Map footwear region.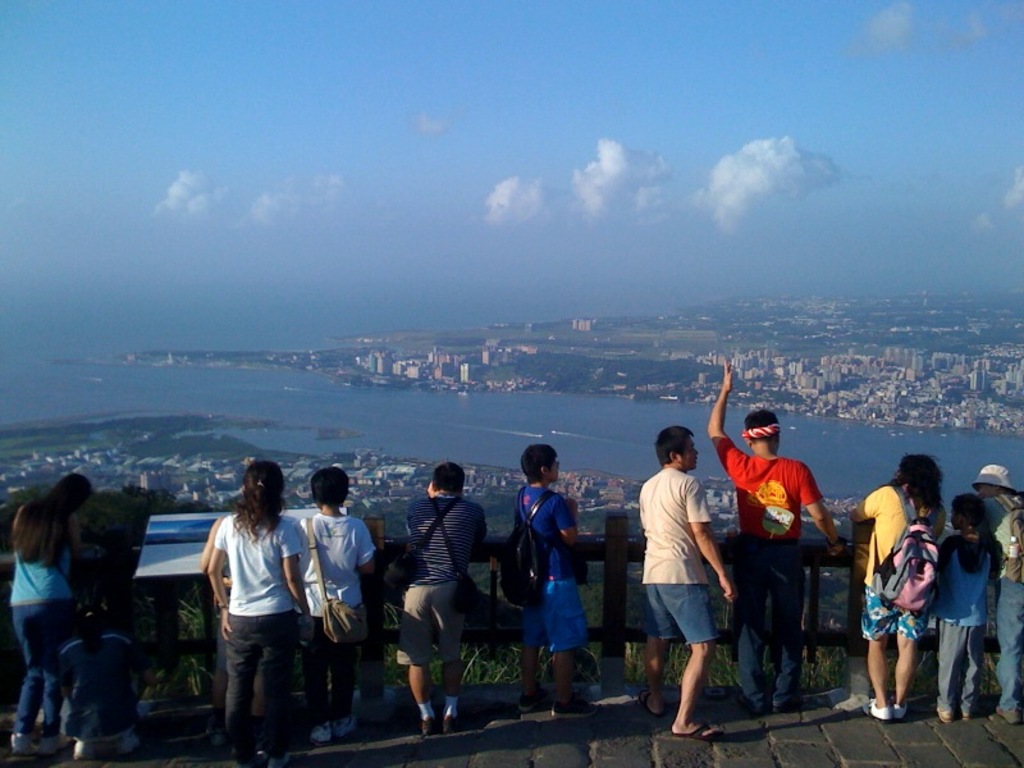
Mapped to box=[890, 701, 915, 718].
